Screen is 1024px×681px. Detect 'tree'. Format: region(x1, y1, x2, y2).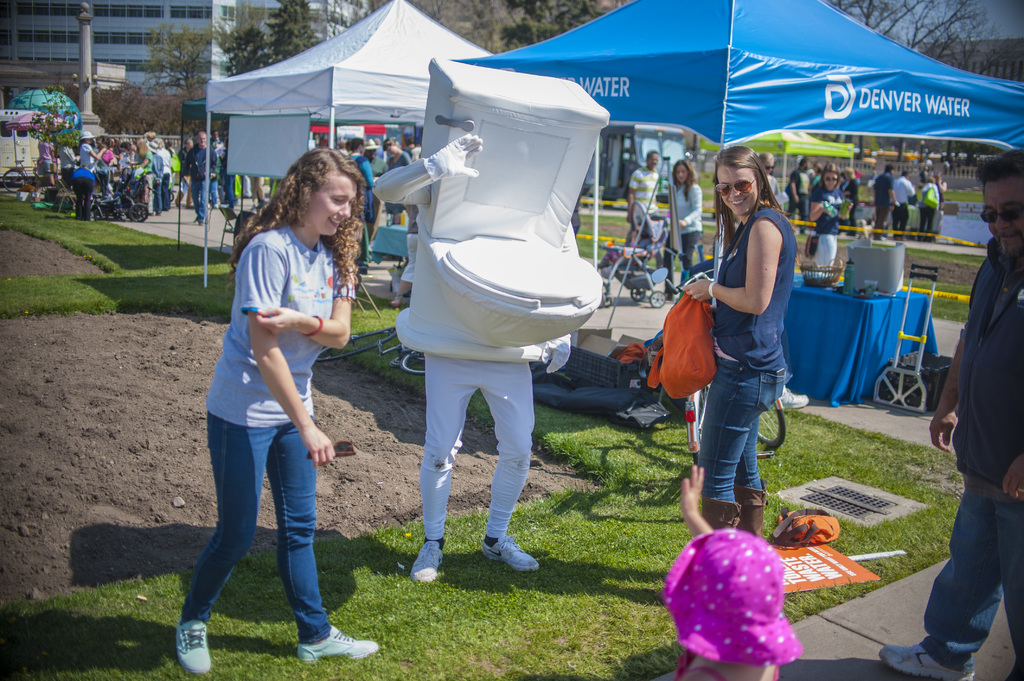
region(911, 20, 1023, 168).
